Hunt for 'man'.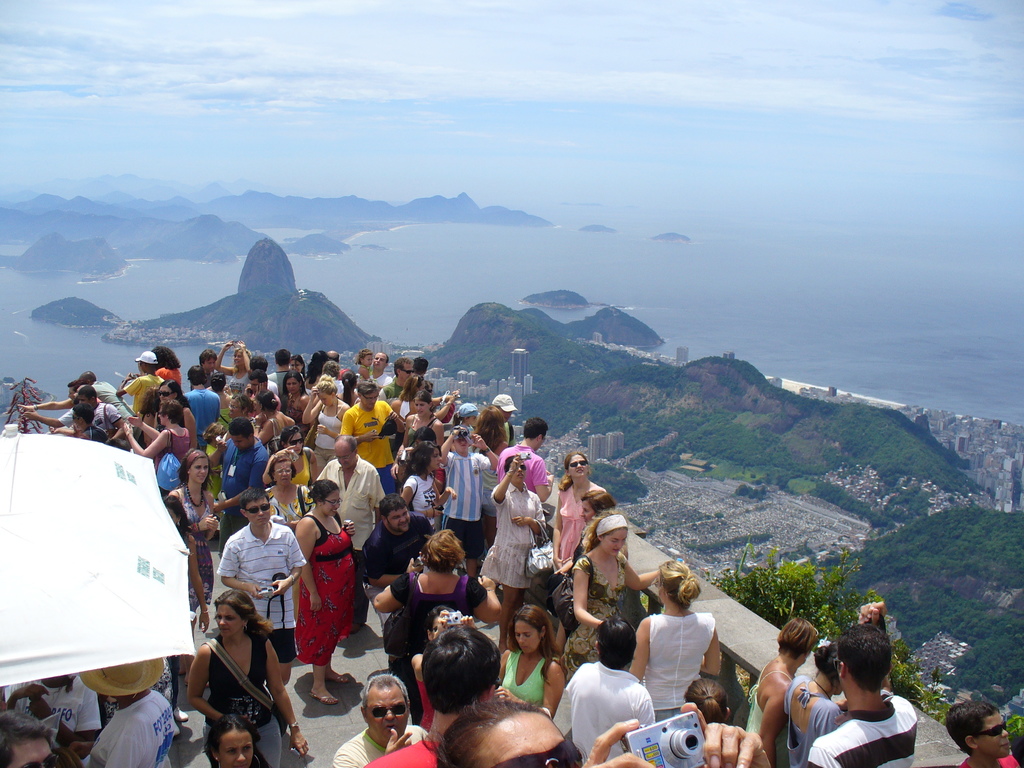
Hunted down at left=366, top=621, right=504, bottom=767.
